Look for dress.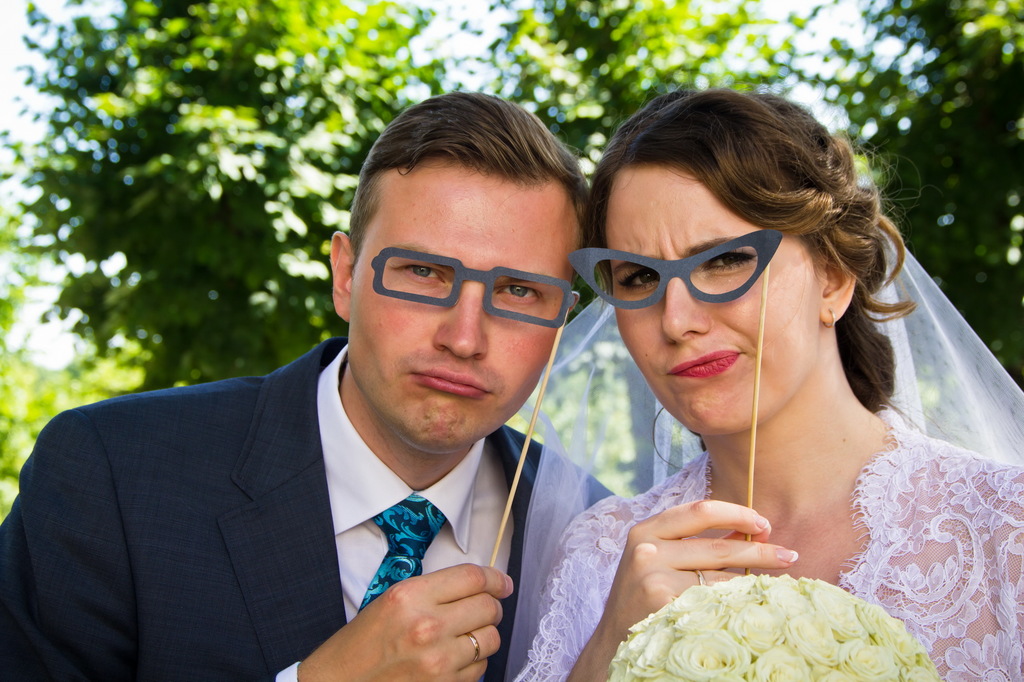
Found: (x1=510, y1=406, x2=1023, y2=681).
